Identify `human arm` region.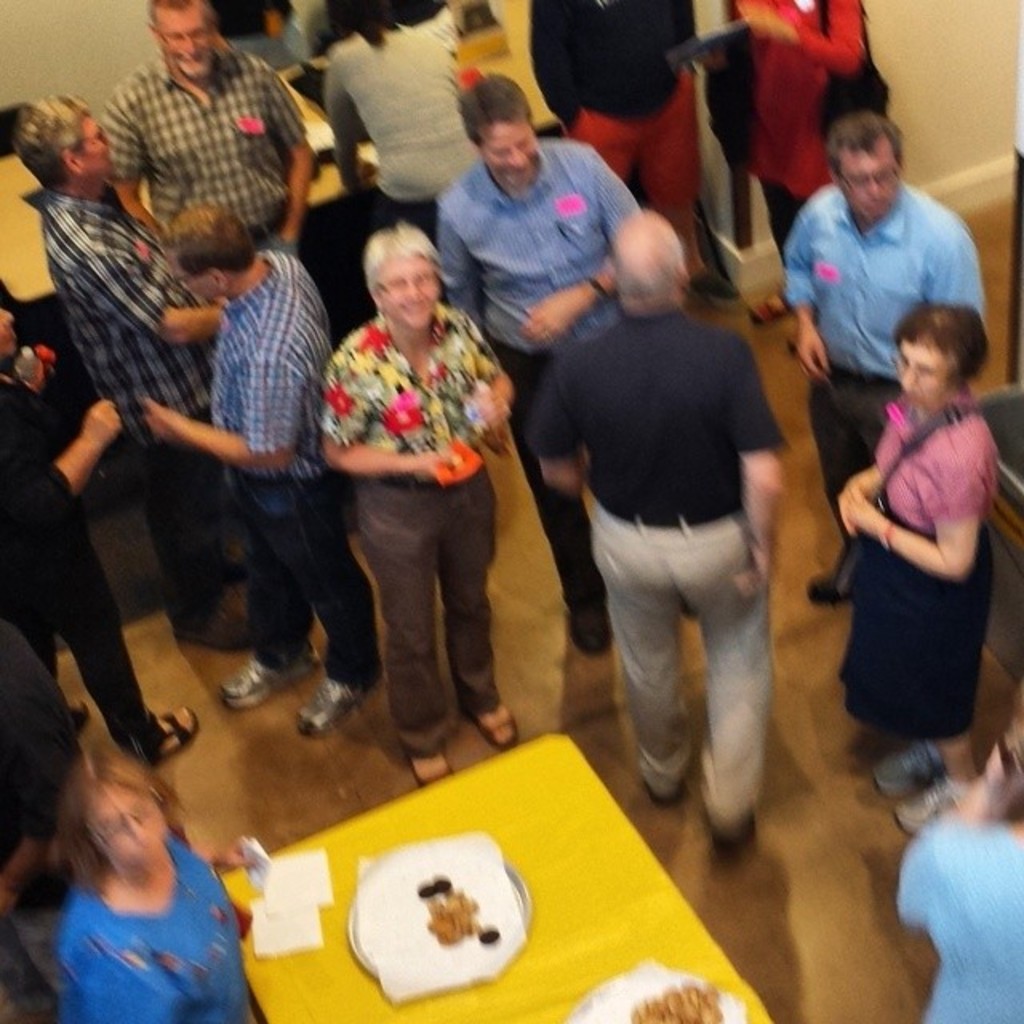
Region: box(262, 0, 306, 40).
